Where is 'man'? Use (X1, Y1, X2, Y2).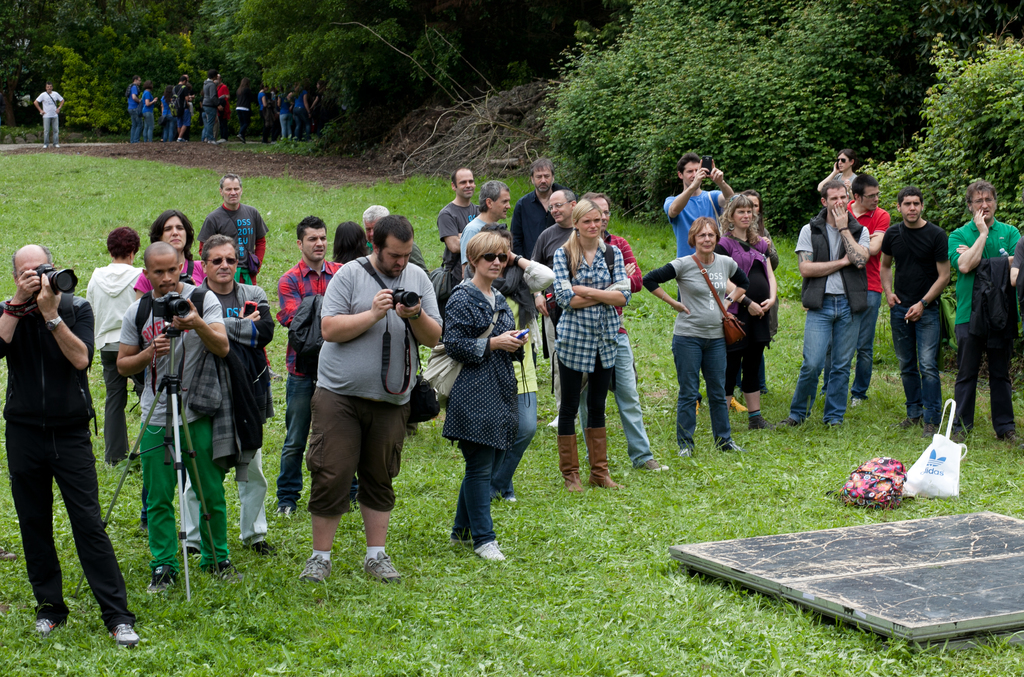
(278, 219, 344, 518).
